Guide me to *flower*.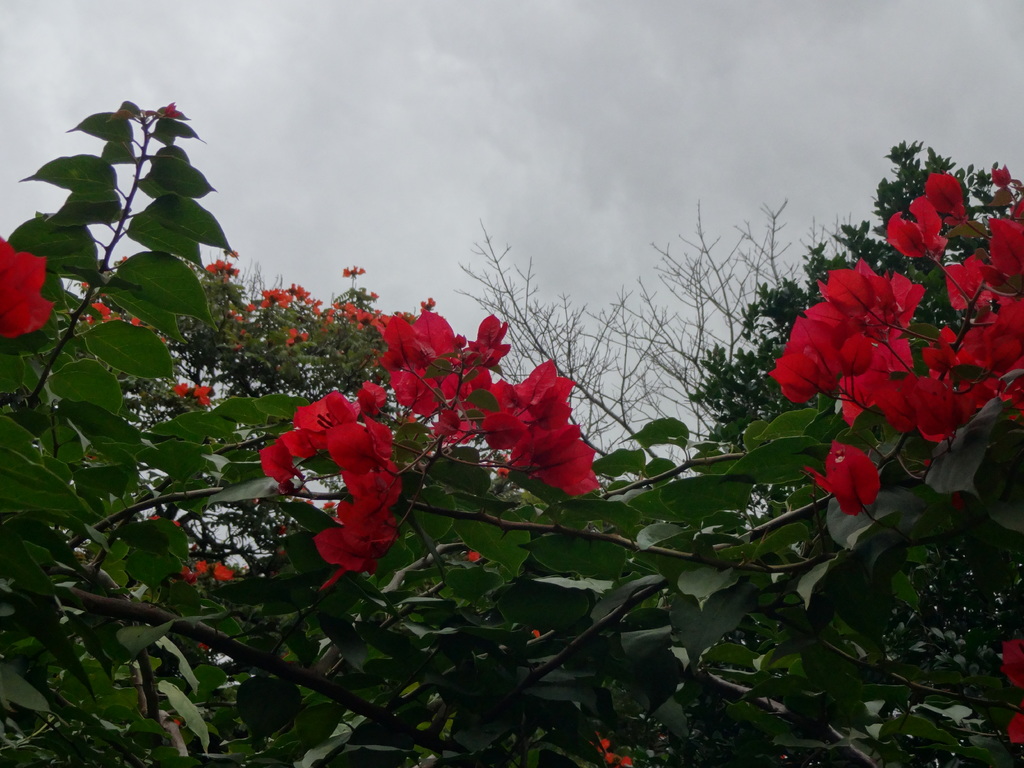
Guidance: select_region(215, 561, 234, 579).
